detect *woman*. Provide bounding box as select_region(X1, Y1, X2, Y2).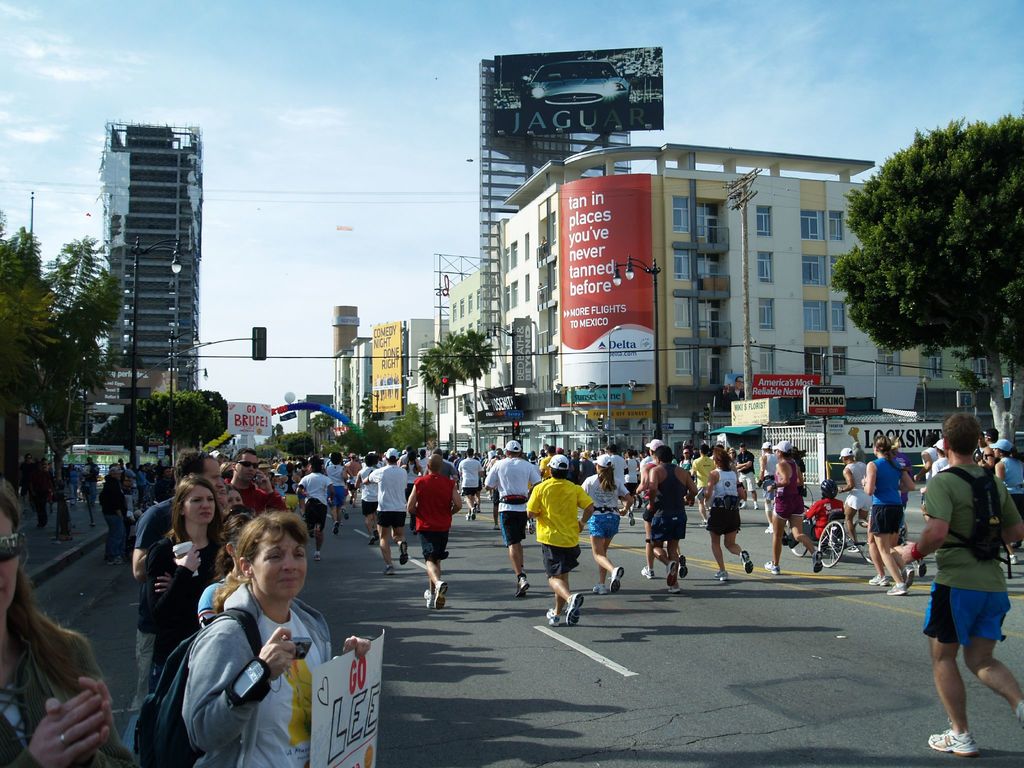
select_region(124, 476, 264, 755).
